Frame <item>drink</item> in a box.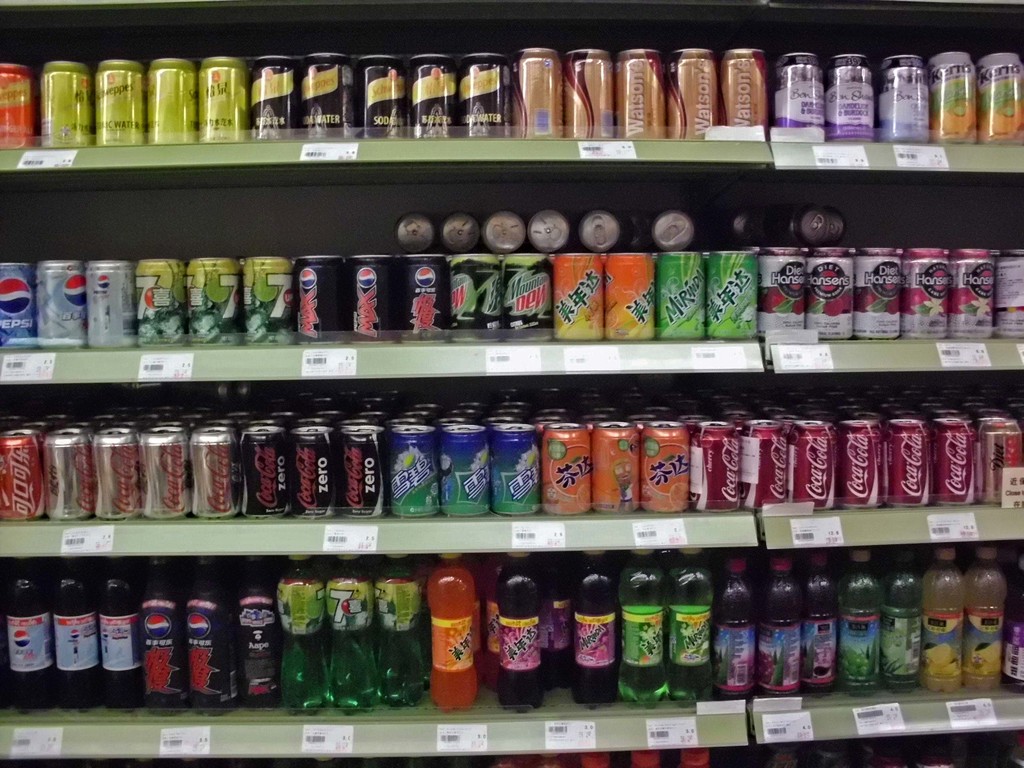
{"x1": 764, "y1": 562, "x2": 802, "y2": 698}.
